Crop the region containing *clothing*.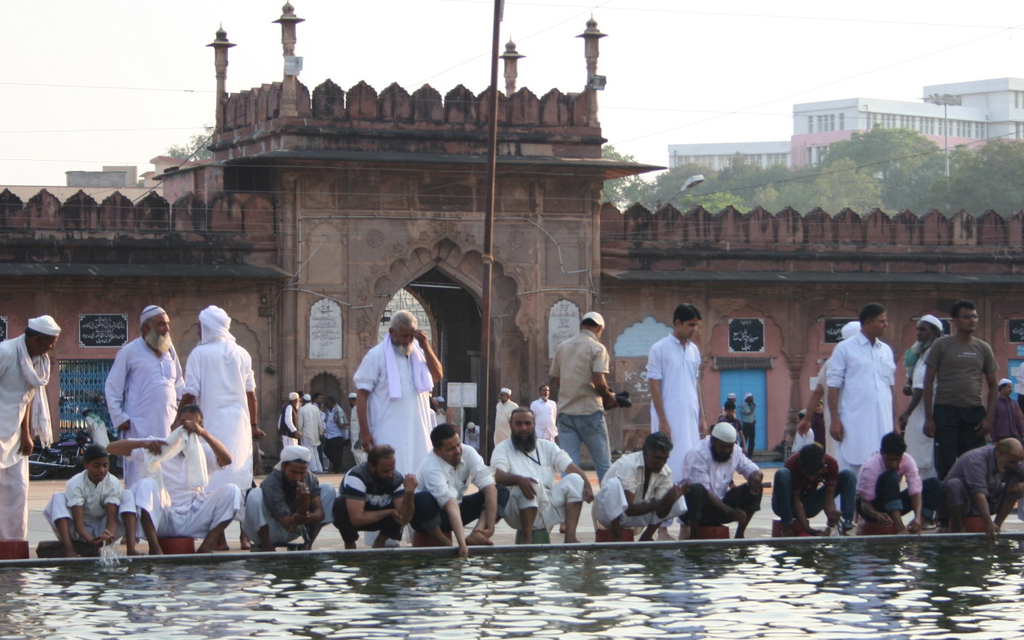
Crop region: [left=589, top=447, right=688, bottom=530].
